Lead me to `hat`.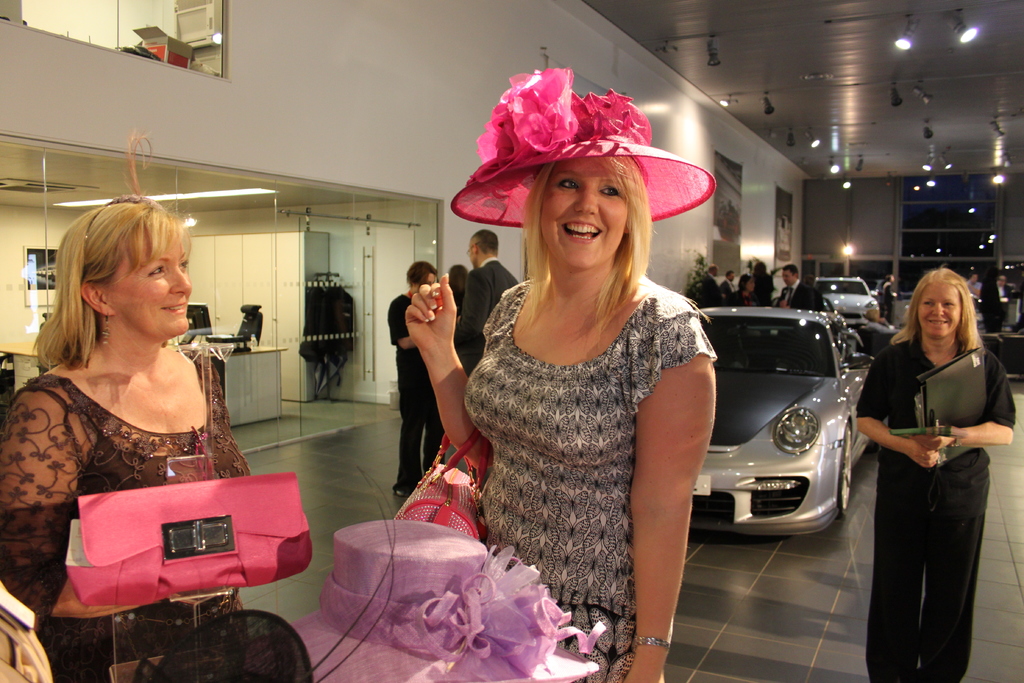
Lead to [x1=453, y1=63, x2=718, y2=233].
